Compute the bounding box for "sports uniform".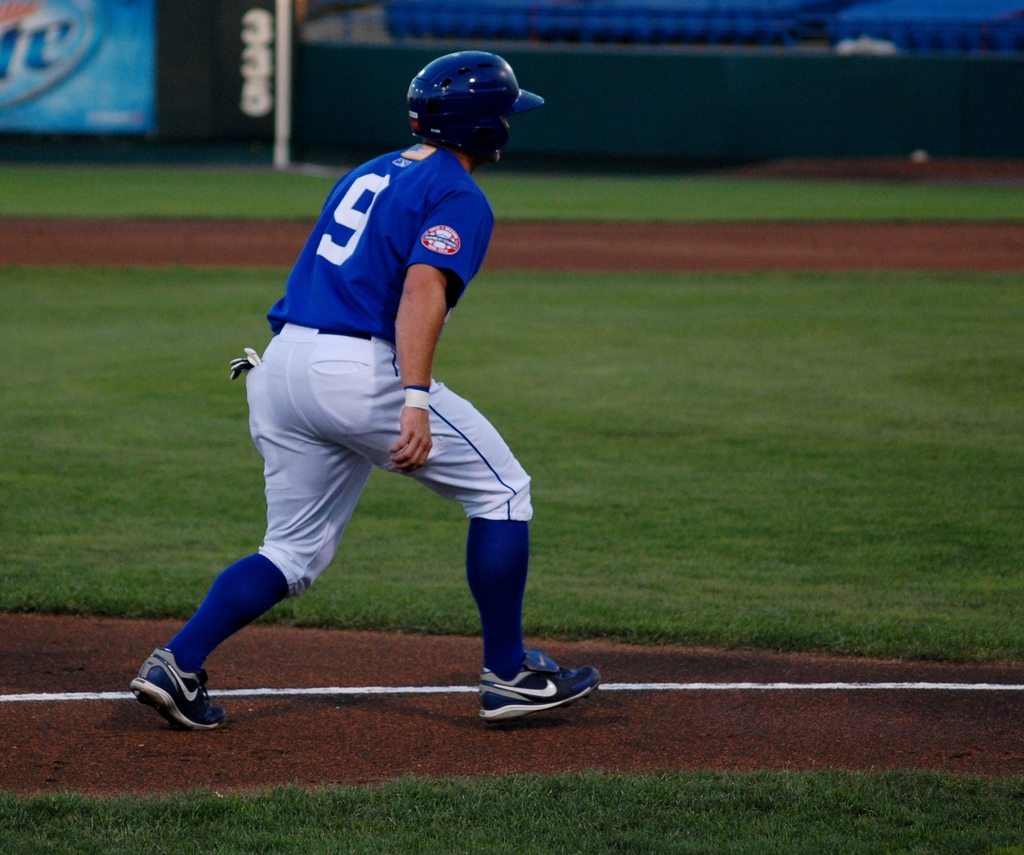
bbox=[129, 128, 543, 751].
